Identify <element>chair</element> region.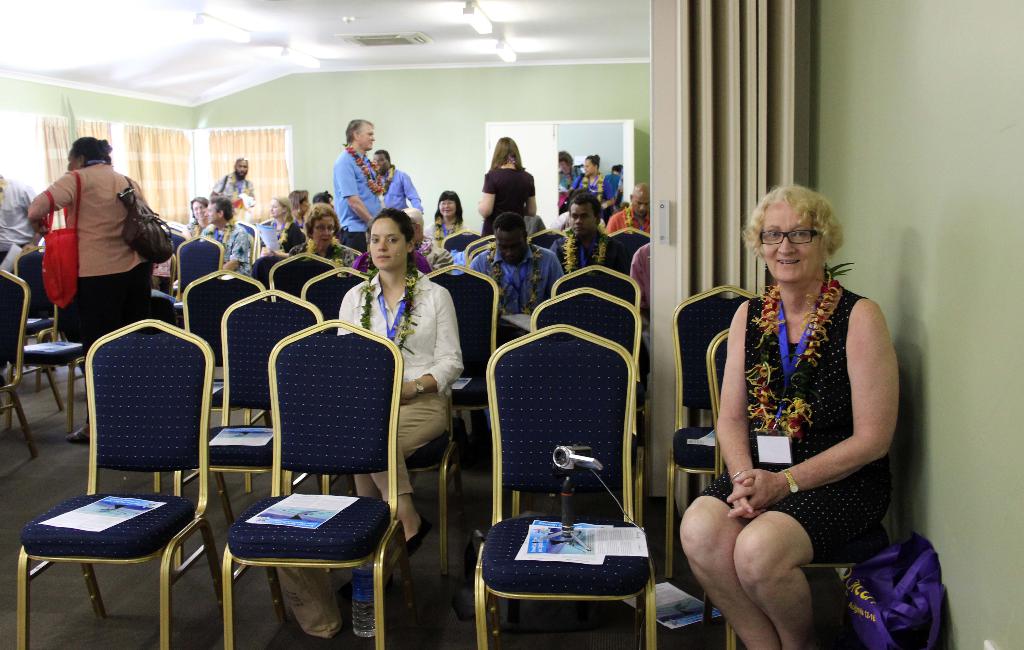
Region: Rect(150, 265, 267, 493).
